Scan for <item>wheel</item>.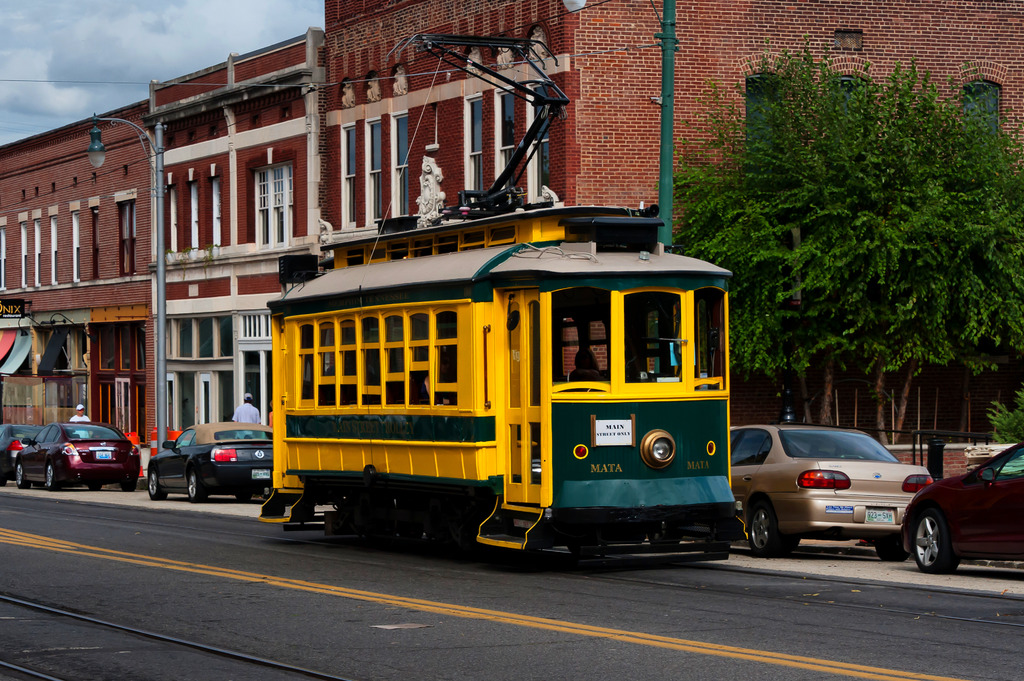
Scan result: bbox(235, 493, 250, 501).
